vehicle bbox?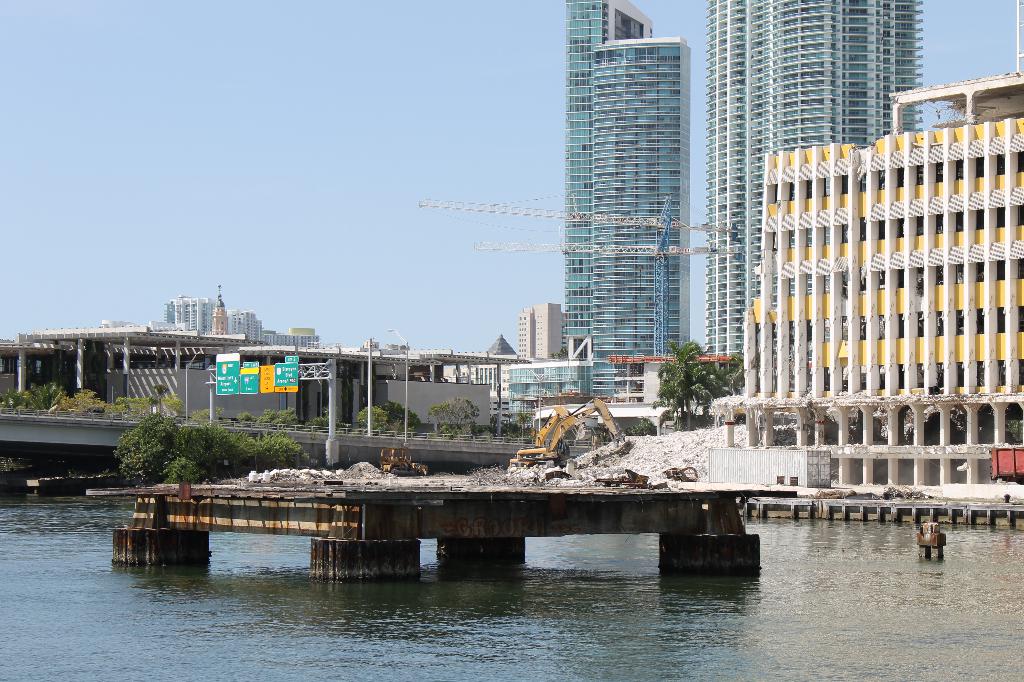
378, 445, 430, 477
